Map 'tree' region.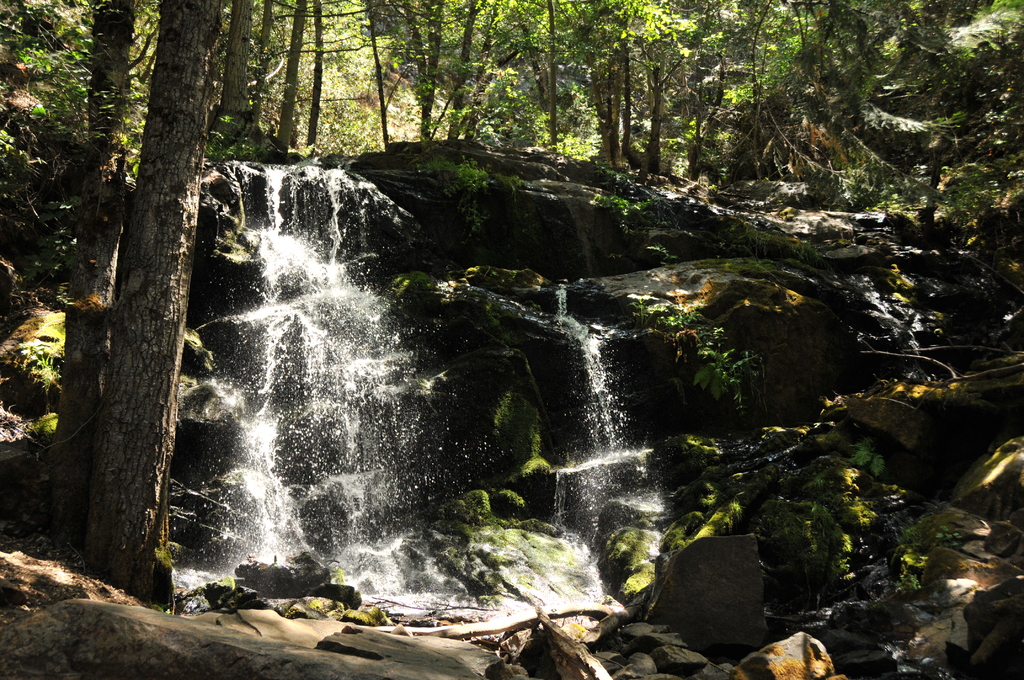
Mapped to box=[84, 0, 144, 175].
